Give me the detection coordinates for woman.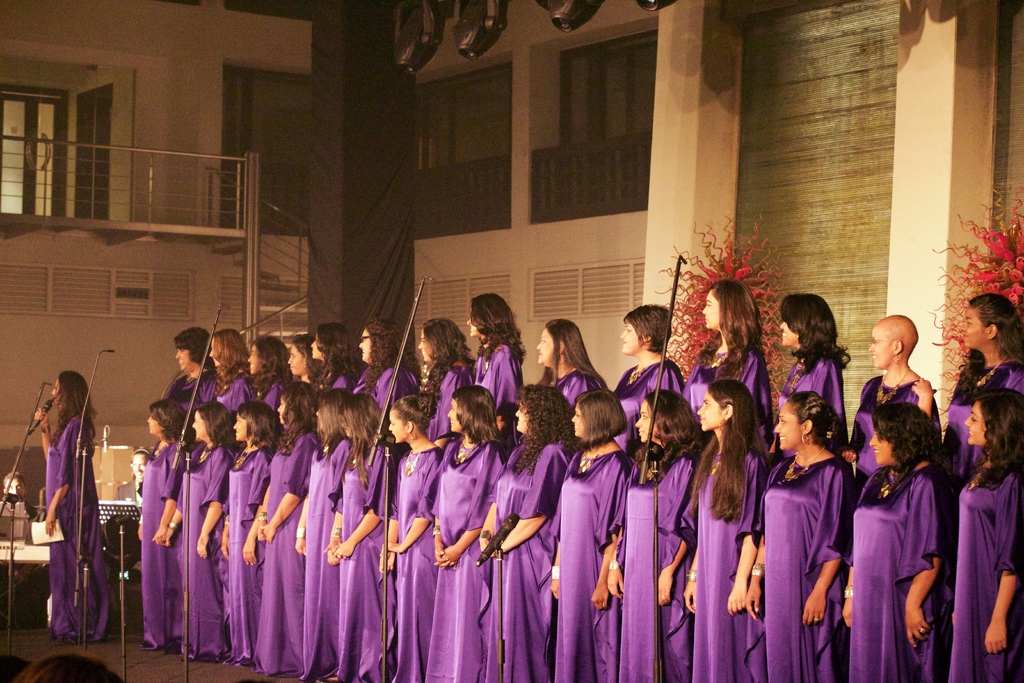
bbox=(349, 318, 422, 415).
